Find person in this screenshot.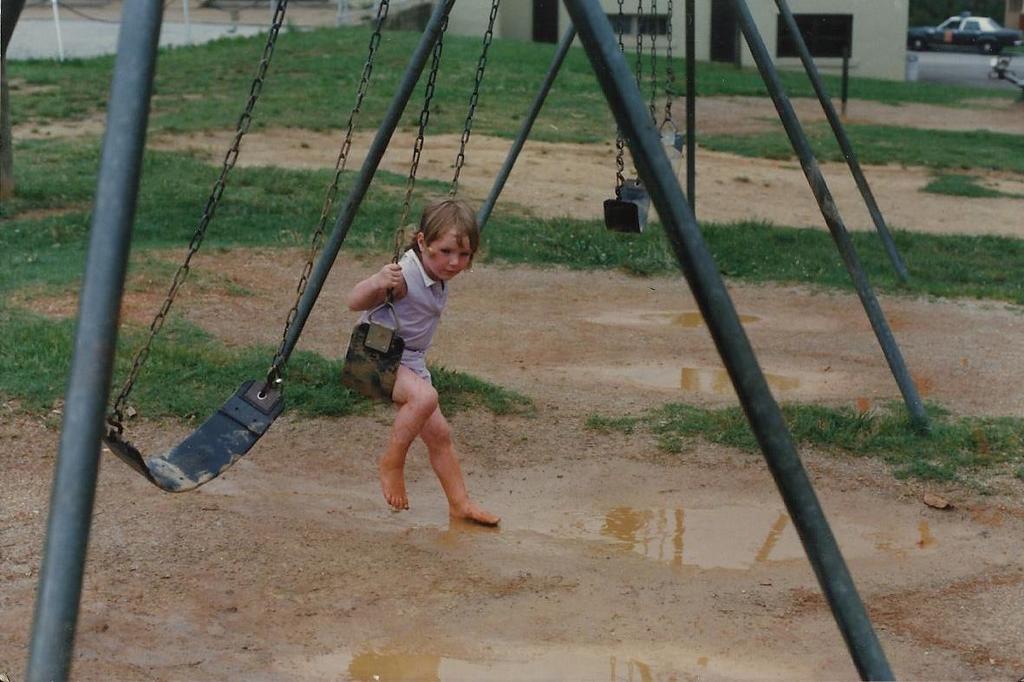
The bounding box for person is rect(346, 193, 491, 546).
